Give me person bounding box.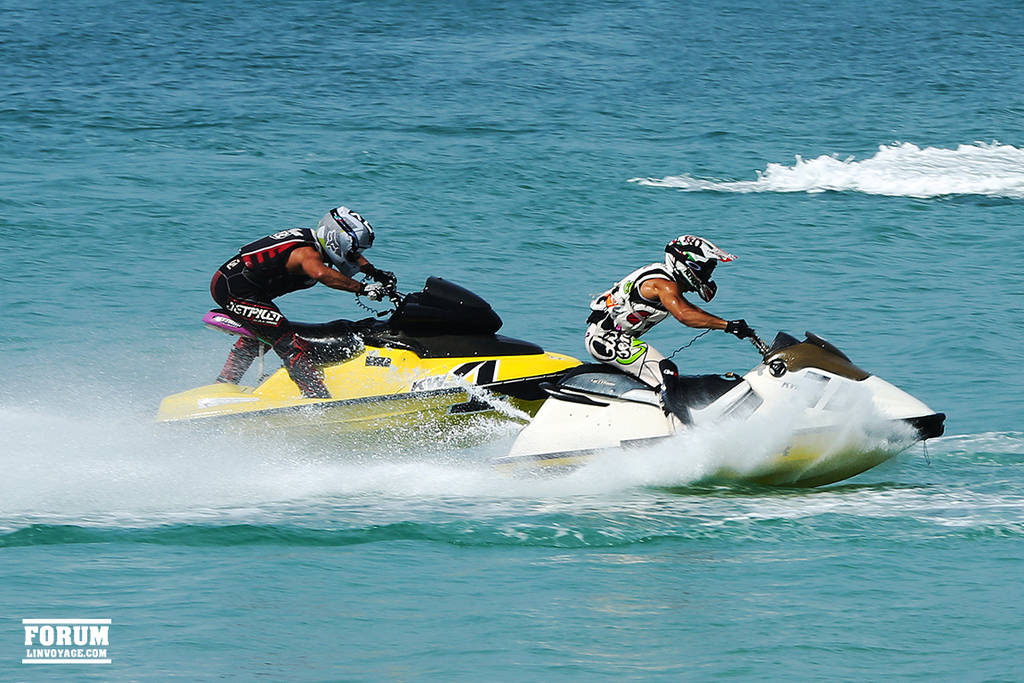
left=201, top=203, right=395, bottom=394.
